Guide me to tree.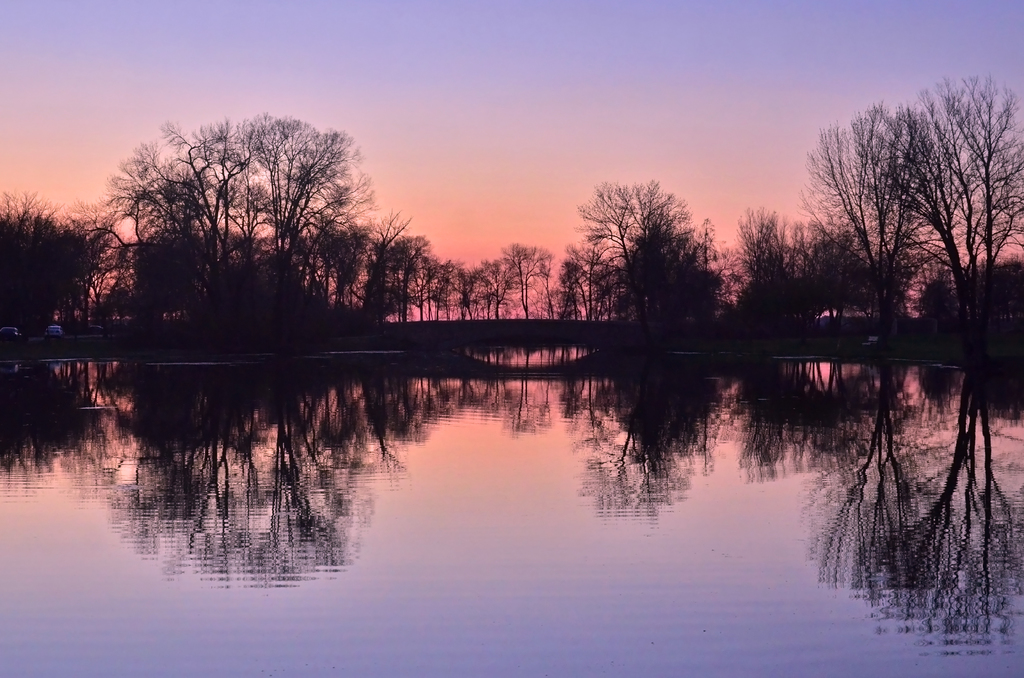
Guidance: detection(904, 70, 1023, 279).
